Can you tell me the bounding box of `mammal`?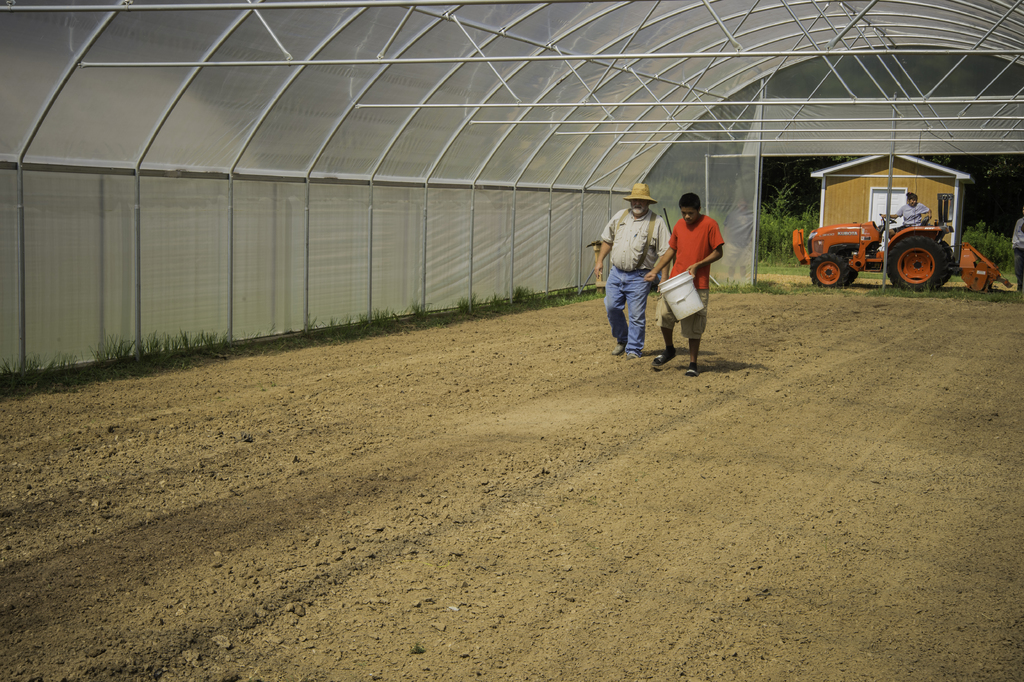
l=890, t=185, r=929, b=229.
